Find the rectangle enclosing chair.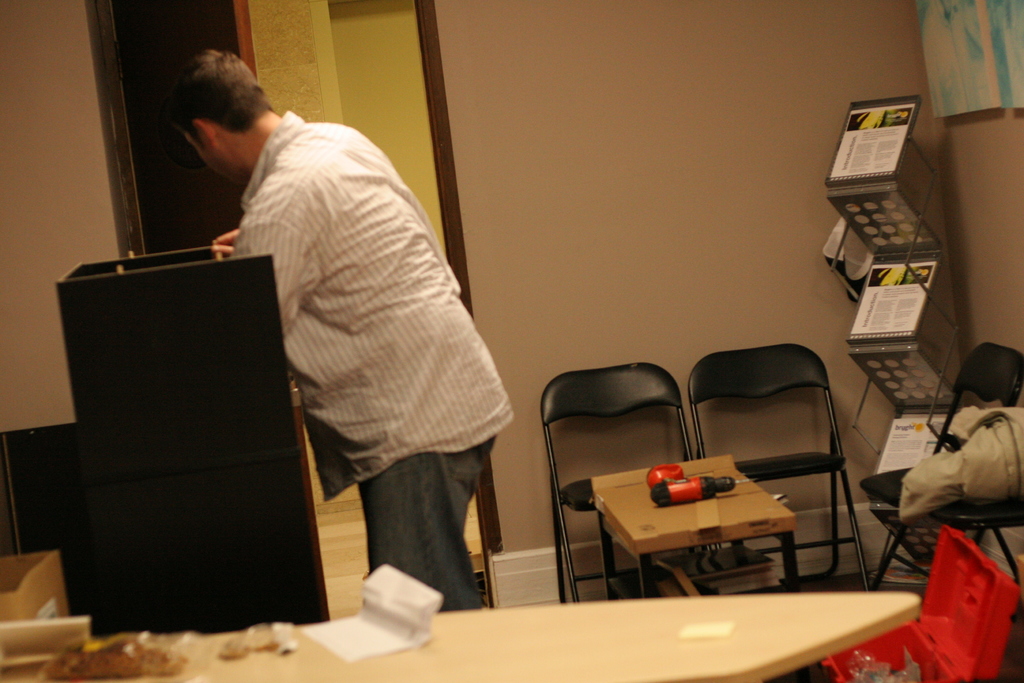
x1=540 y1=357 x2=692 y2=604.
